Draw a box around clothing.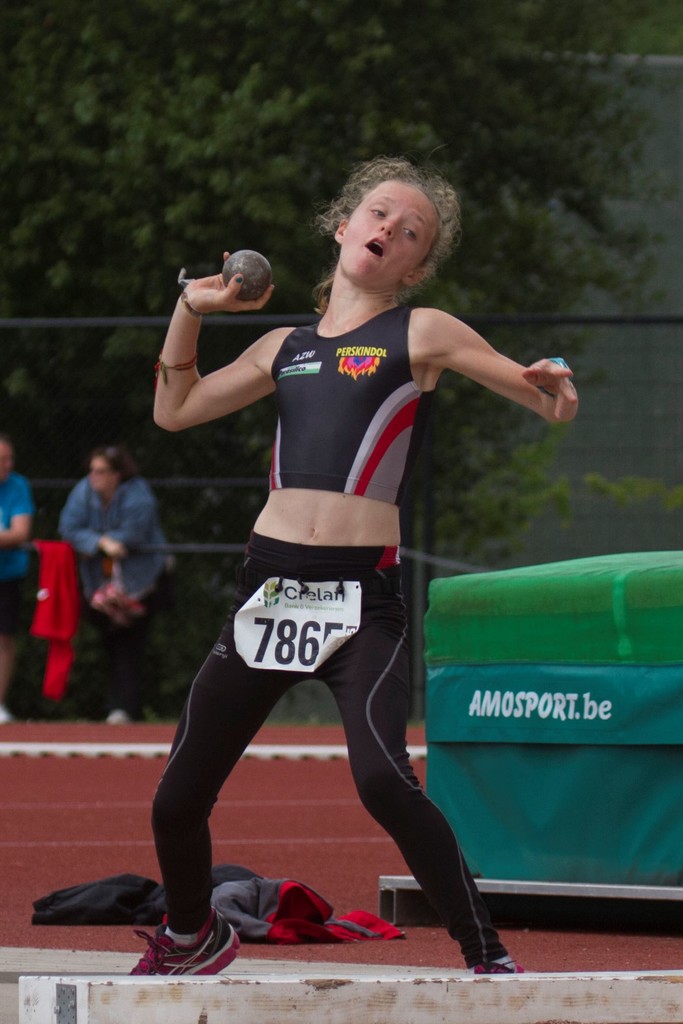
<box>273,304,438,504</box>.
